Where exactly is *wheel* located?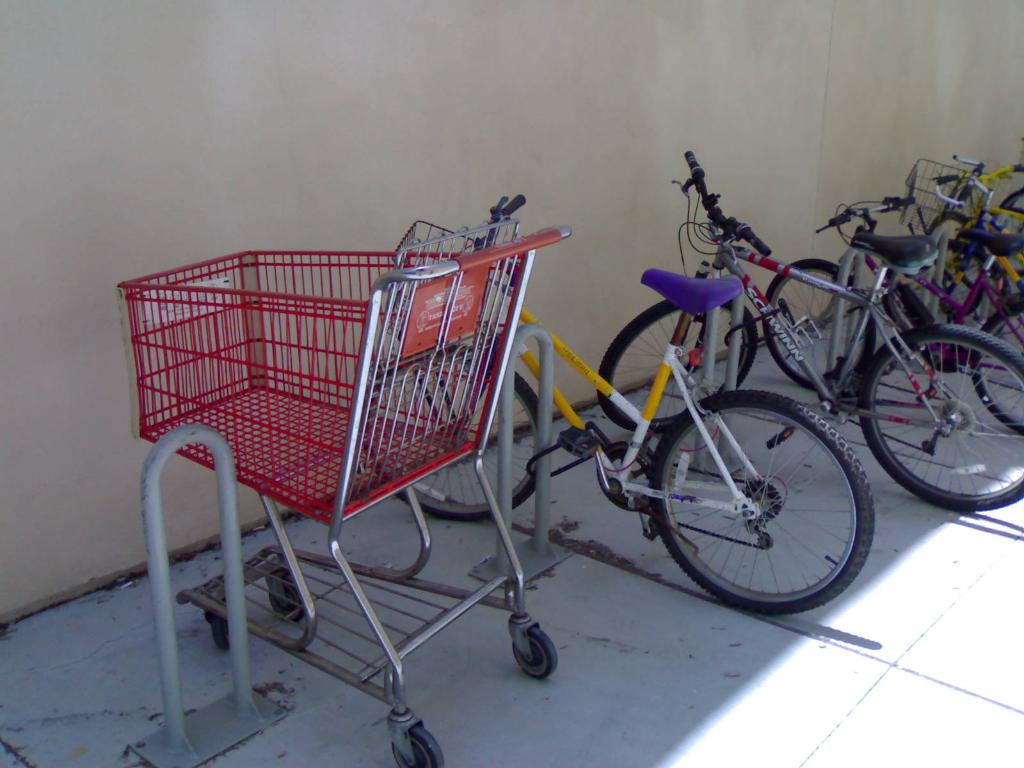
Its bounding box is box(758, 259, 875, 385).
